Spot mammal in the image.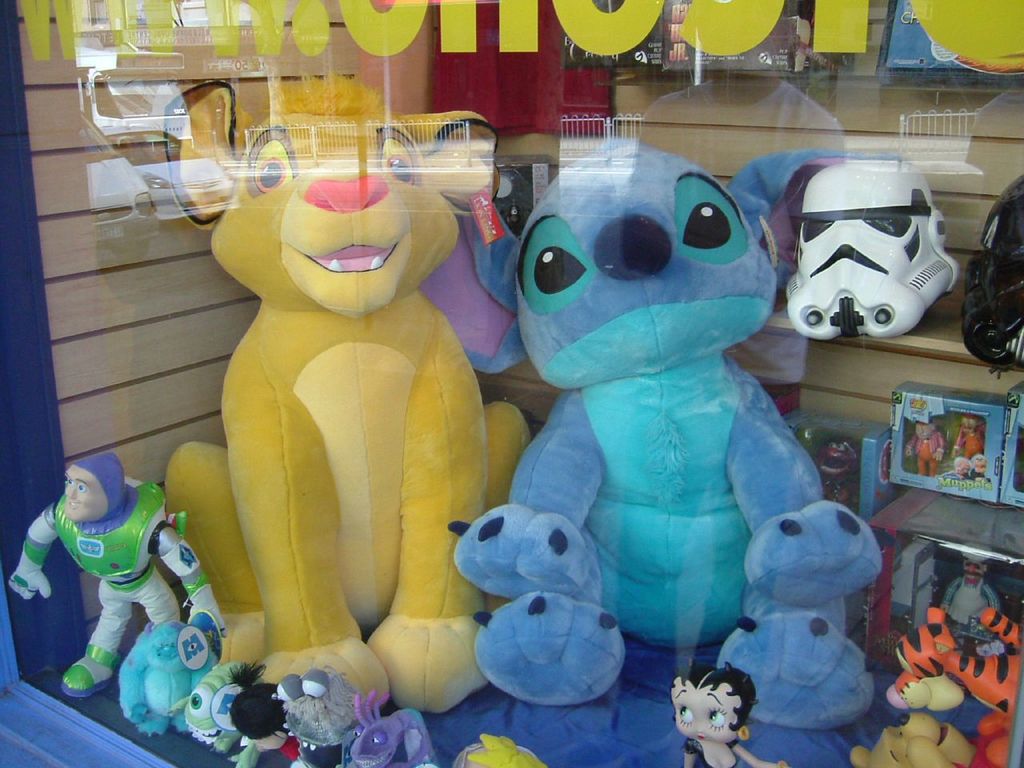
mammal found at left=942, top=558, right=999, bottom=634.
